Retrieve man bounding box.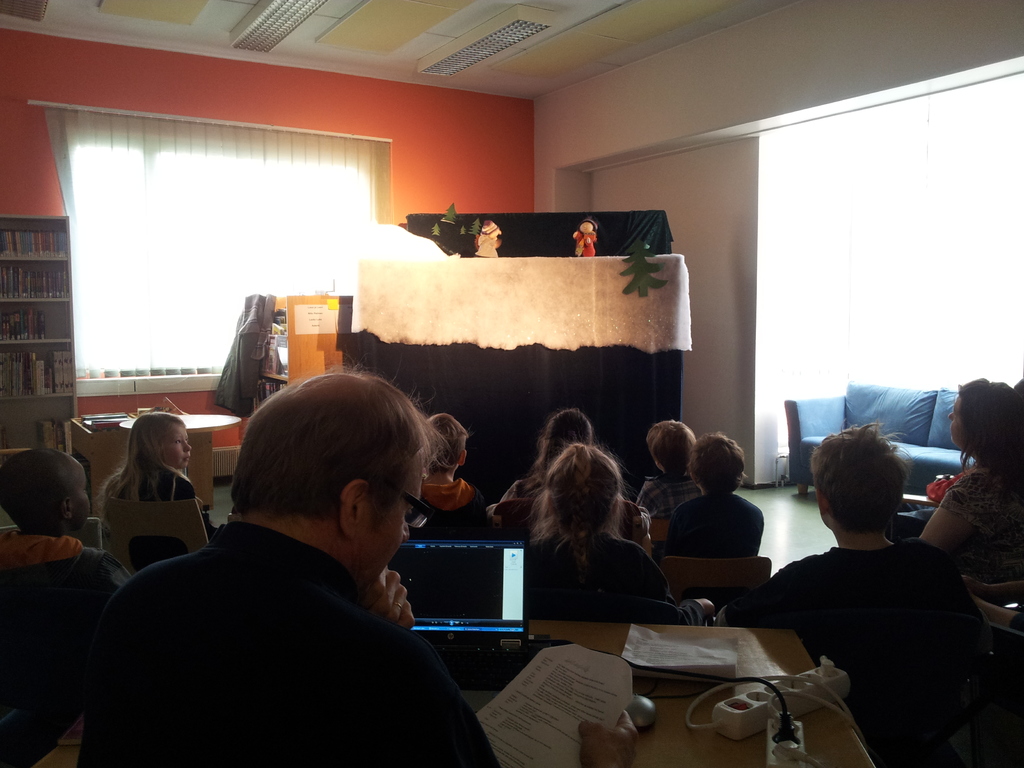
Bounding box: BBox(75, 364, 643, 767).
